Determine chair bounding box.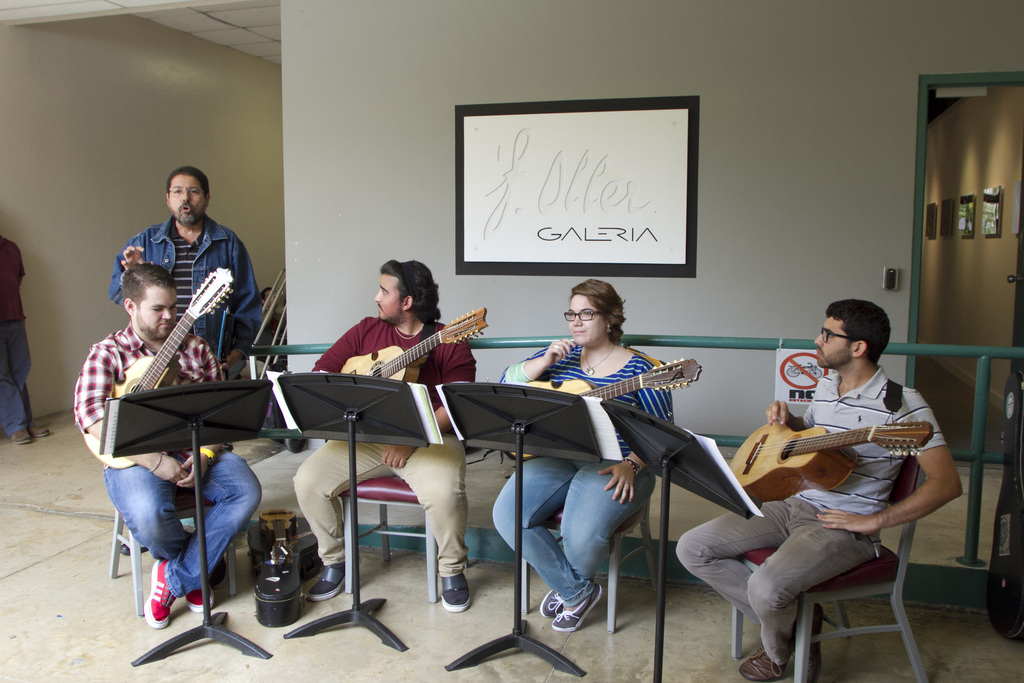
Determined: (110,479,239,620).
